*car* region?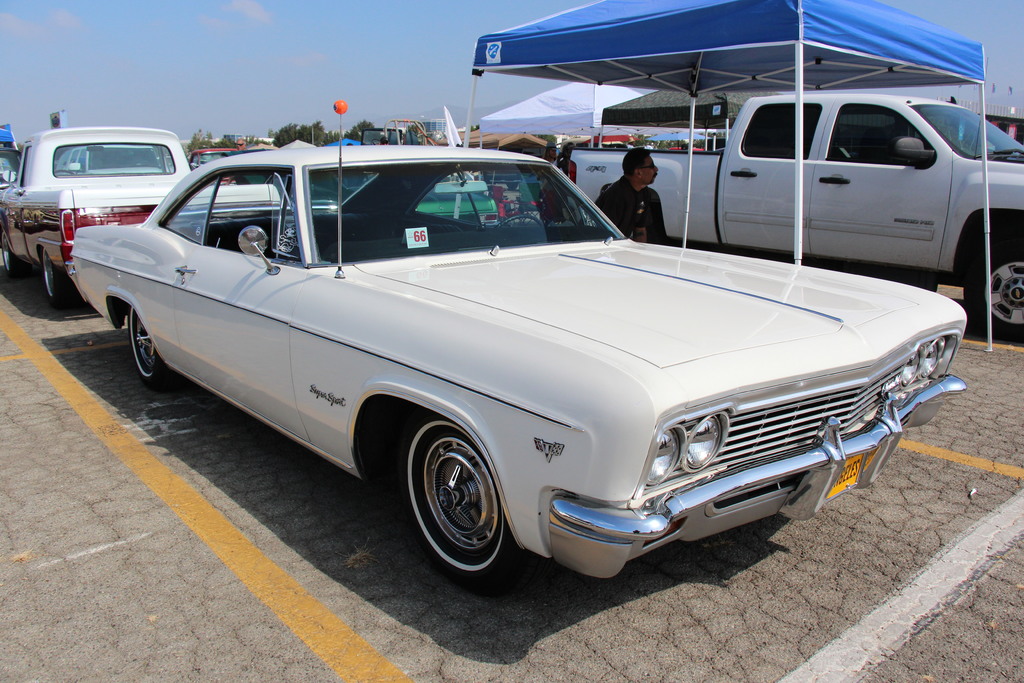
<box>409,178,504,231</box>
